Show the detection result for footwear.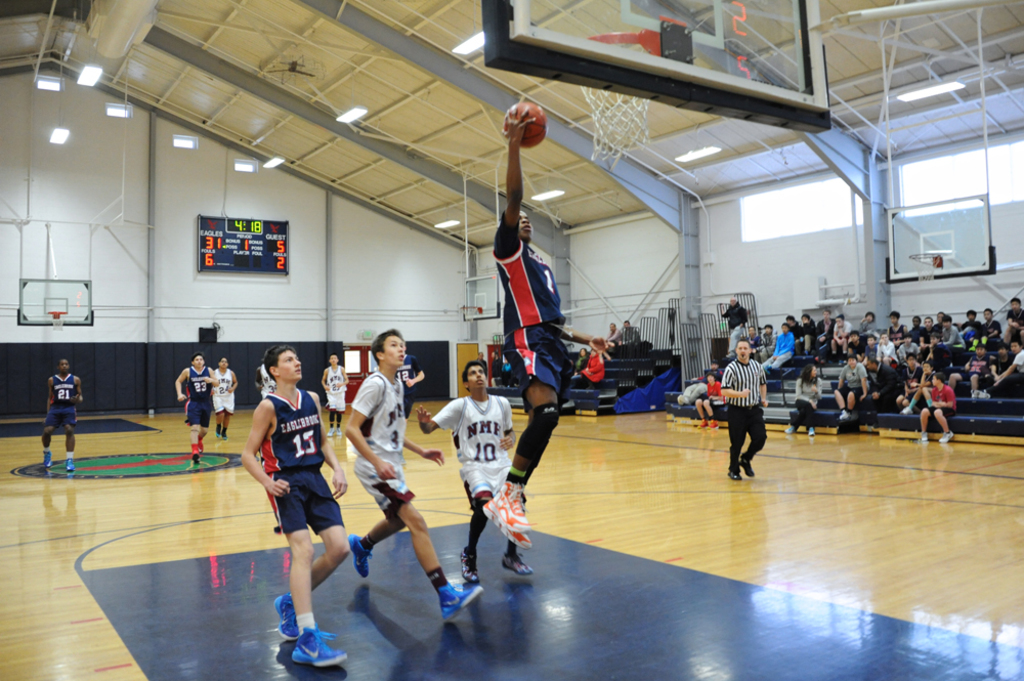
[x1=781, y1=420, x2=797, y2=433].
